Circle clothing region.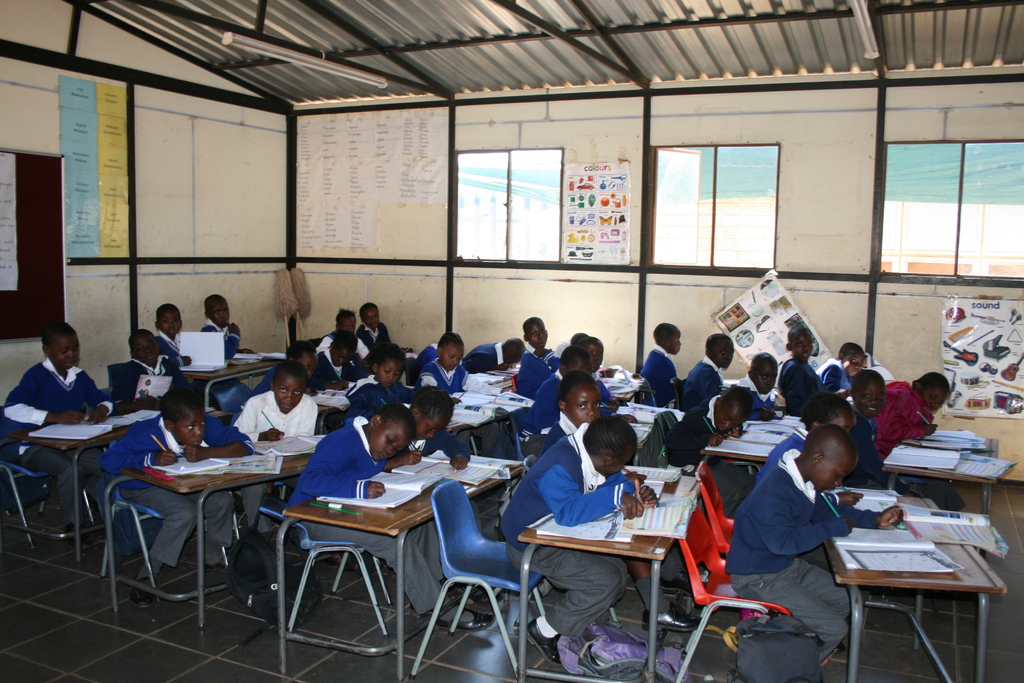
Region: BBox(98, 359, 152, 400).
